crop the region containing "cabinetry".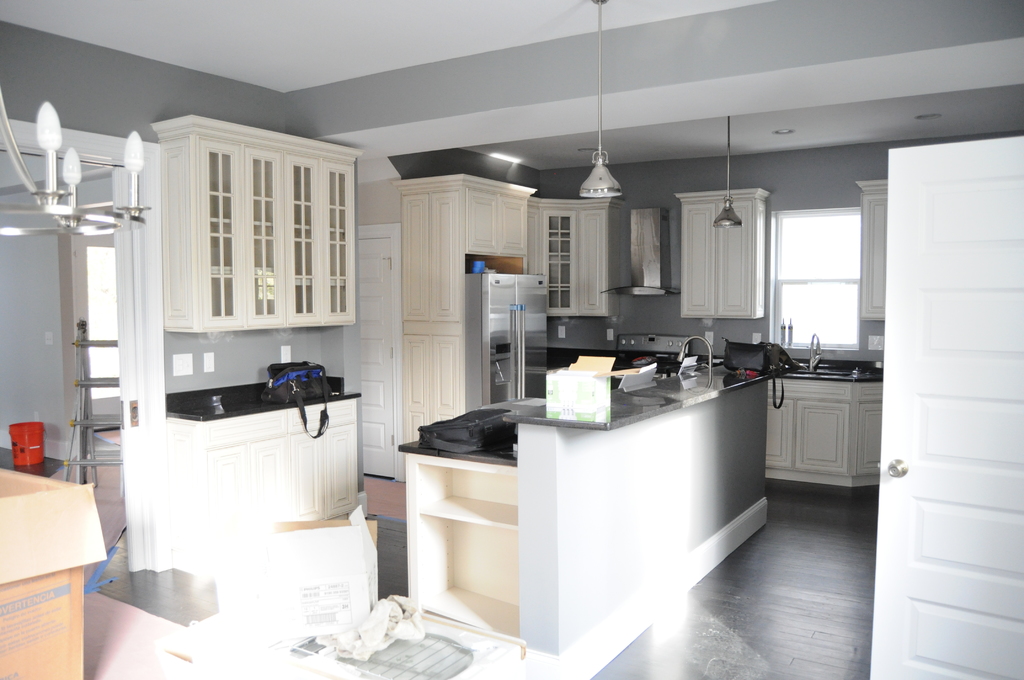
Crop region: [172,399,359,584].
